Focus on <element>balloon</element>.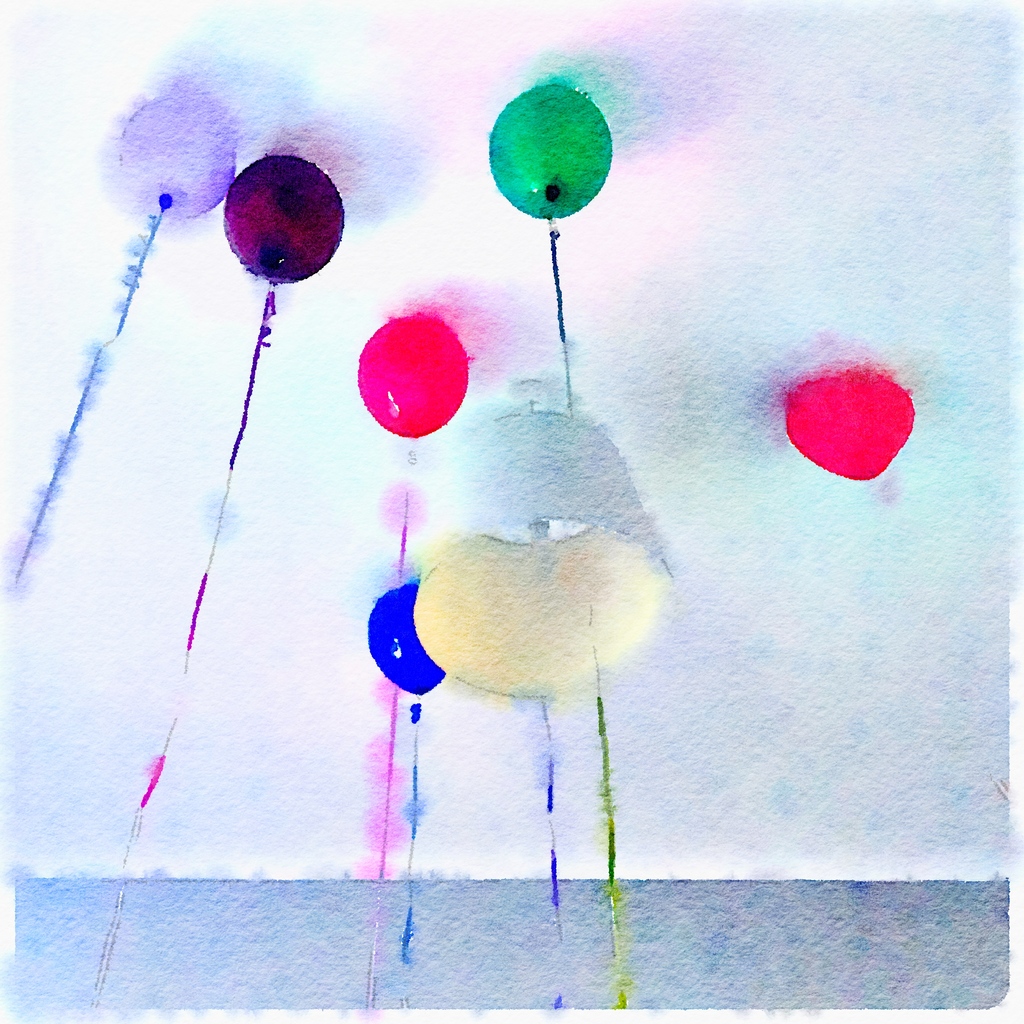
Focused at (left=356, top=310, right=470, bottom=435).
